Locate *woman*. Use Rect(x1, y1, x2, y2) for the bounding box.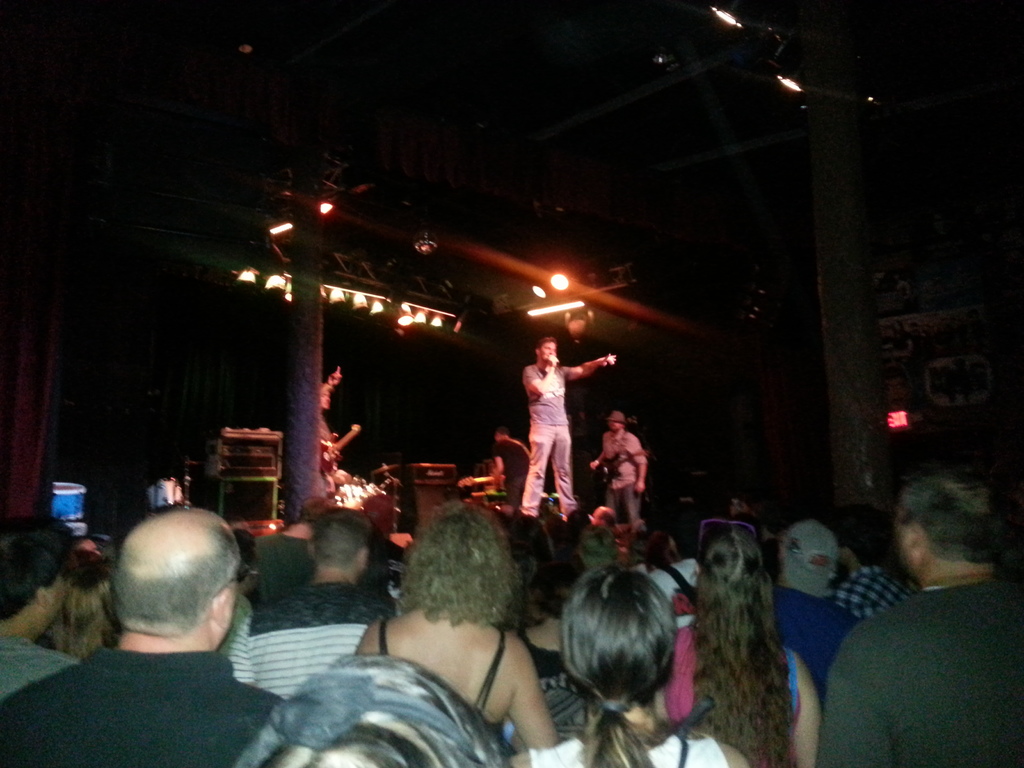
Rect(510, 561, 747, 767).
